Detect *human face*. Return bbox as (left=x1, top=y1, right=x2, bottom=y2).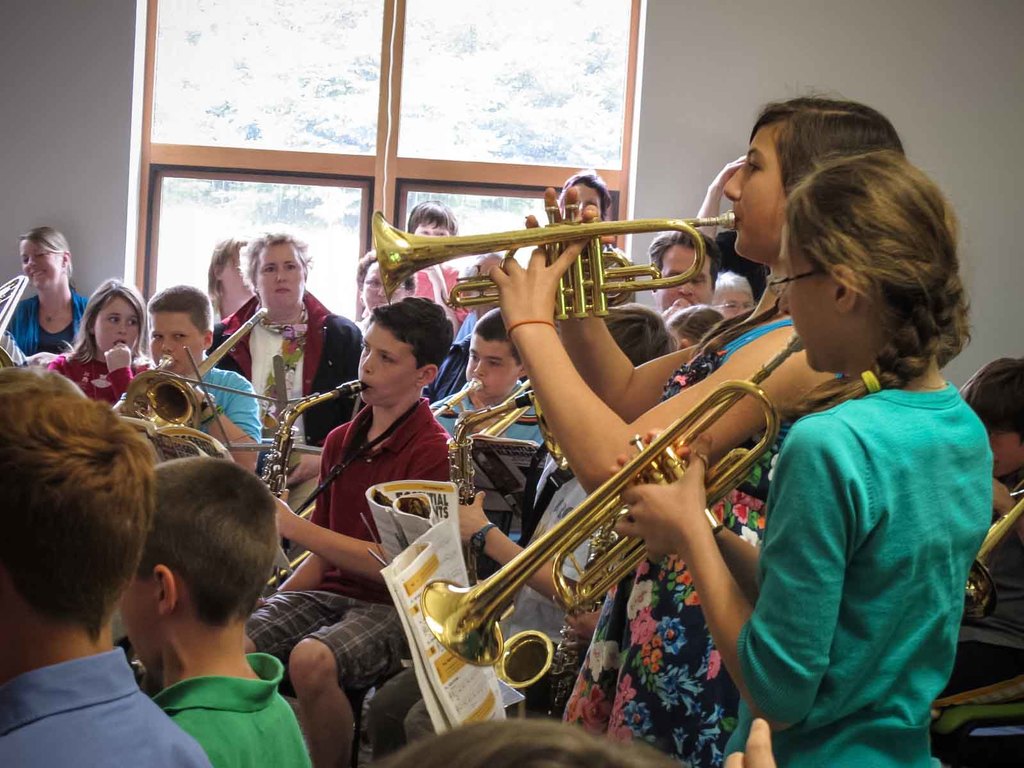
(left=147, top=307, right=206, bottom=367).
